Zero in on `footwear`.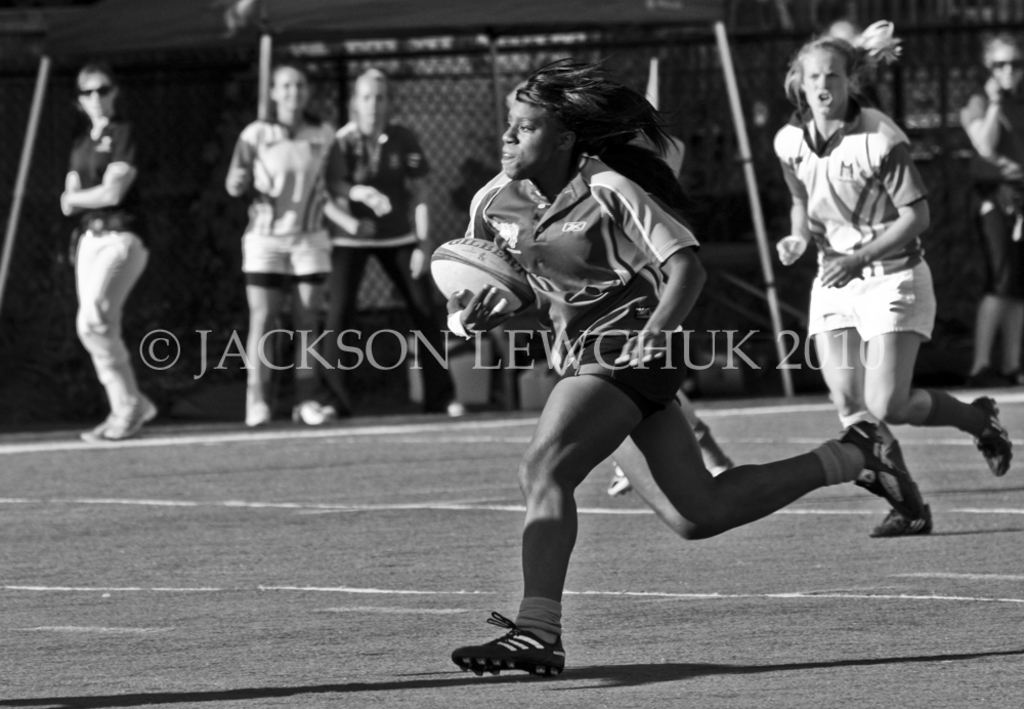
Zeroed in: bbox=(460, 616, 581, 680).
